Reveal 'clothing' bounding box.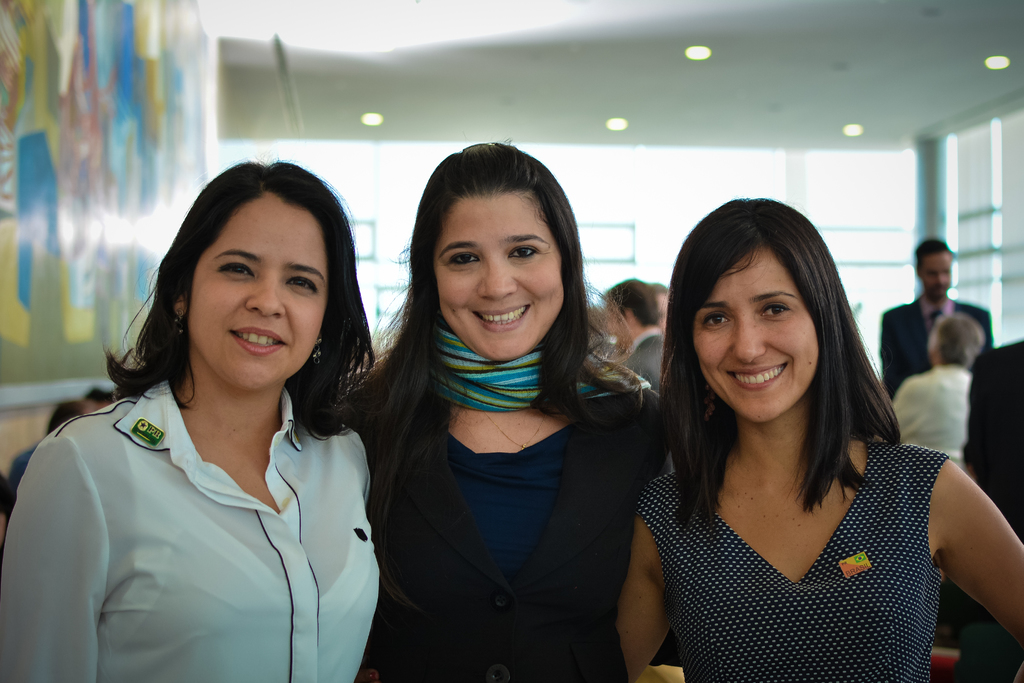
Revealed: locate(23, 347, 398, 652).
